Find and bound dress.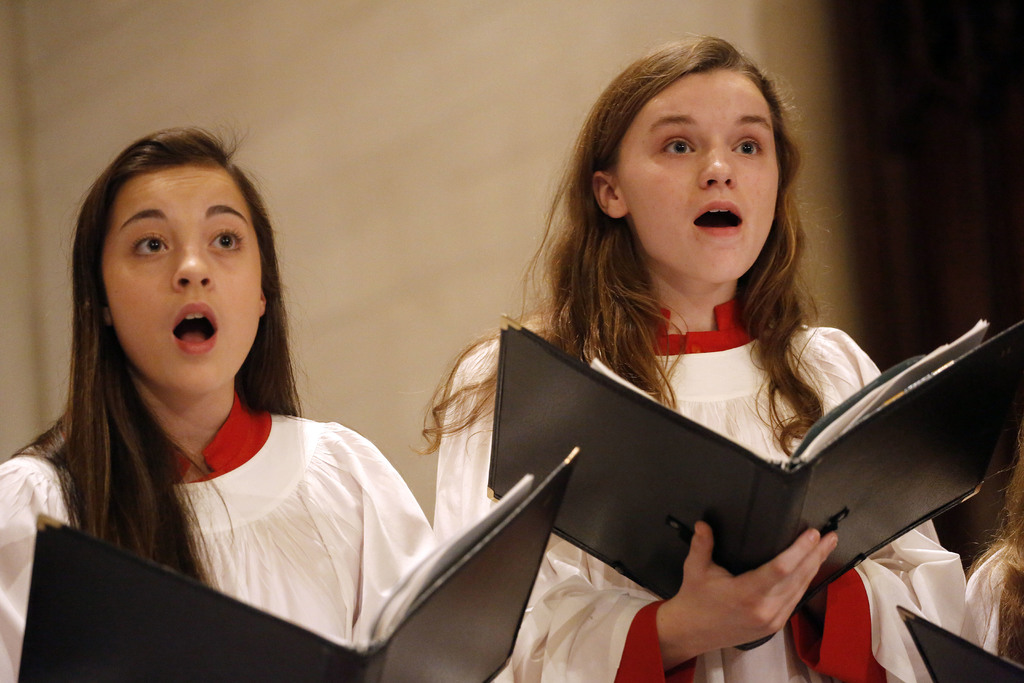
Bound: bbox=(428, 299, 960, 682).
